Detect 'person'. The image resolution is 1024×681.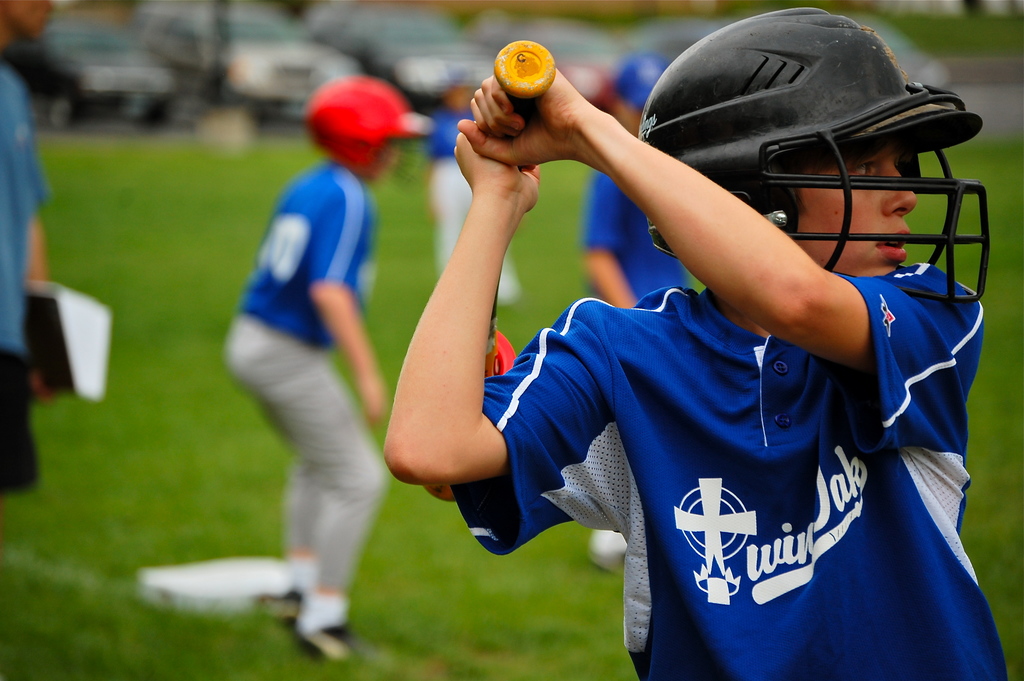
(580,56,691,555).
